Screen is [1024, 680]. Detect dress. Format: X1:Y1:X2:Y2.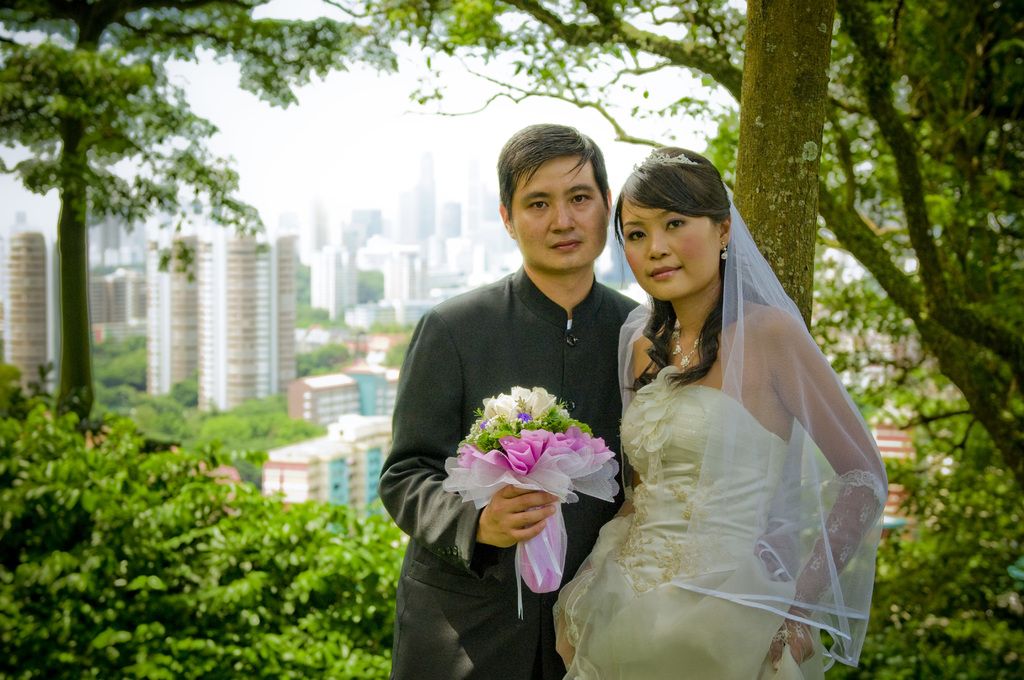
554:366:834:679.
